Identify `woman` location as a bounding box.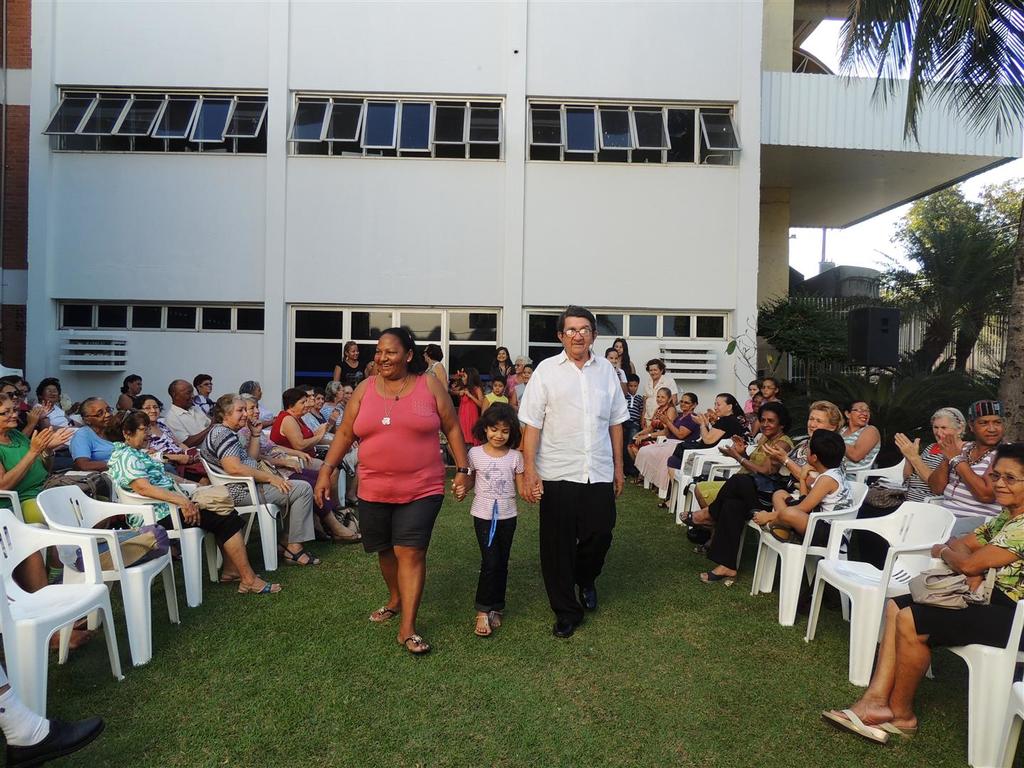
l=611, t=335, r=641, b=378.
